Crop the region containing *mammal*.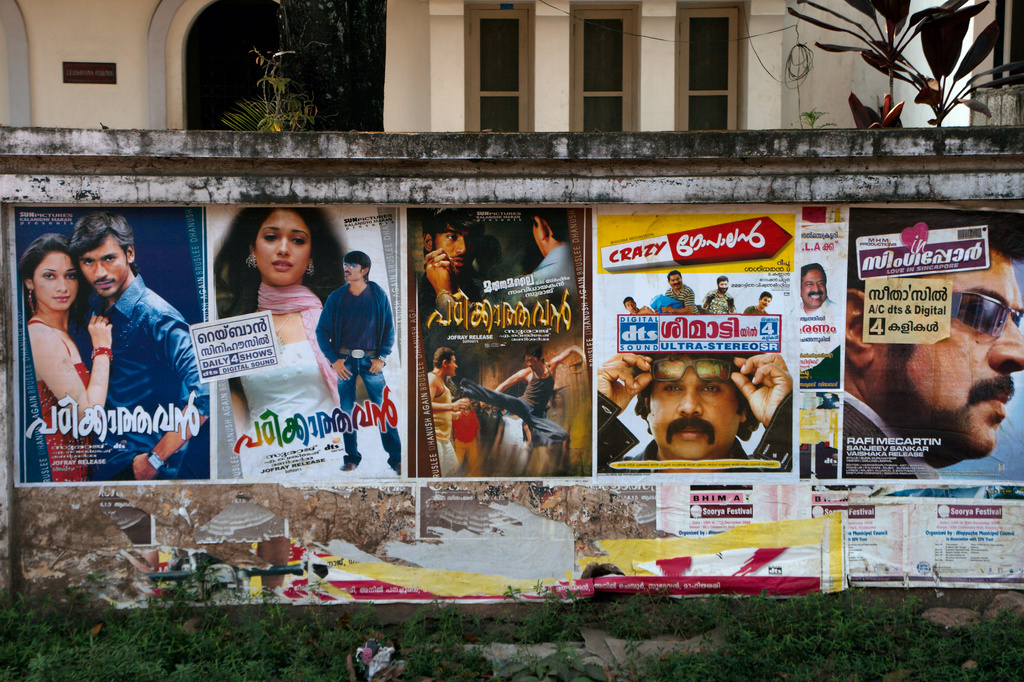
Crop region: left=429, top=209, right=485, bottom=343.
